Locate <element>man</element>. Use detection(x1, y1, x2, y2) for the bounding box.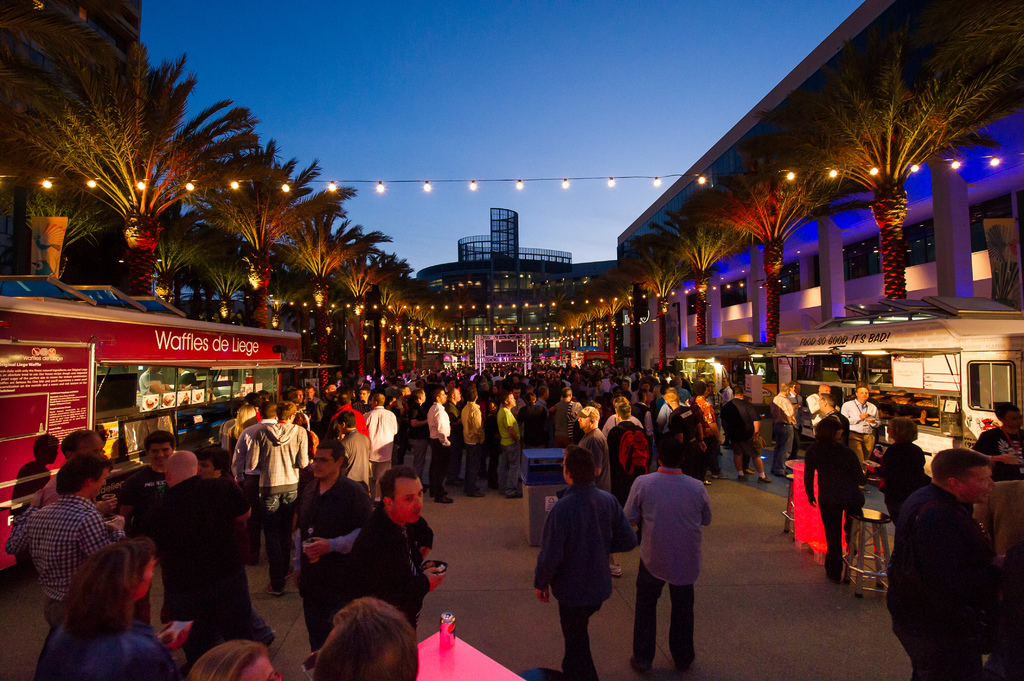
detection(621, 380, 637, 405).
